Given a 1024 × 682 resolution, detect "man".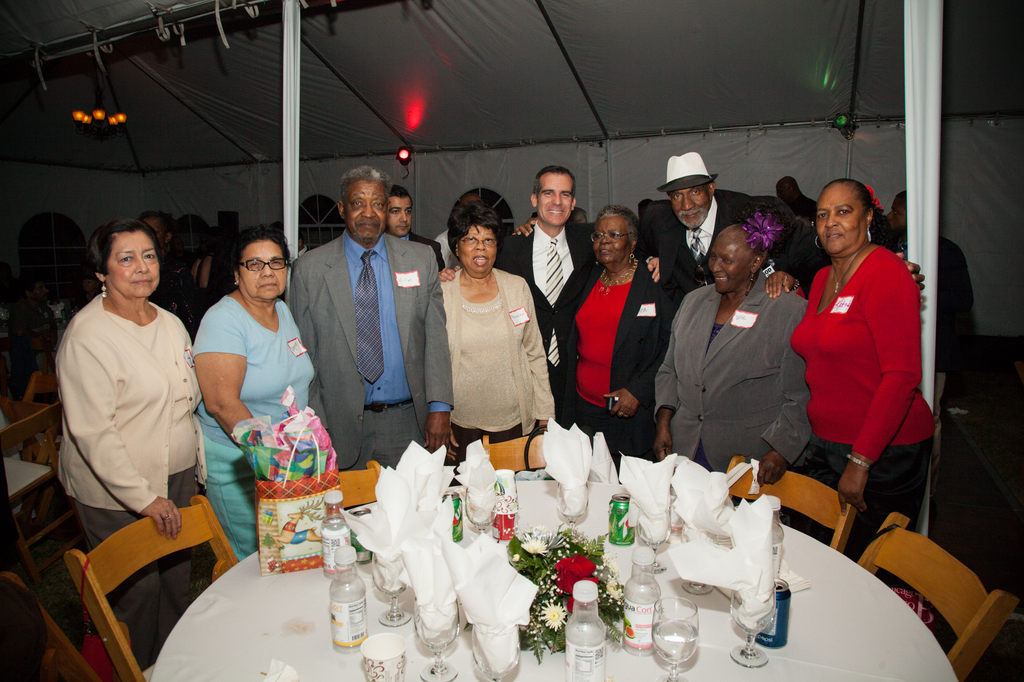
BBox(280, 154, 438, 495).
